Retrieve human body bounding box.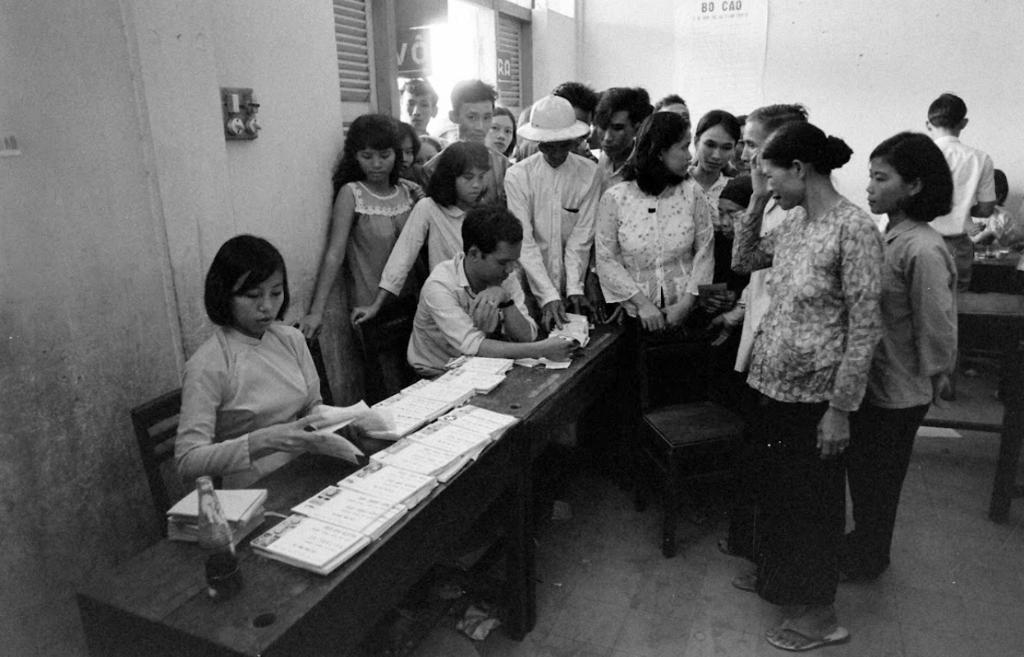
Bounding box: BBox(485, 112, 520, 160).
